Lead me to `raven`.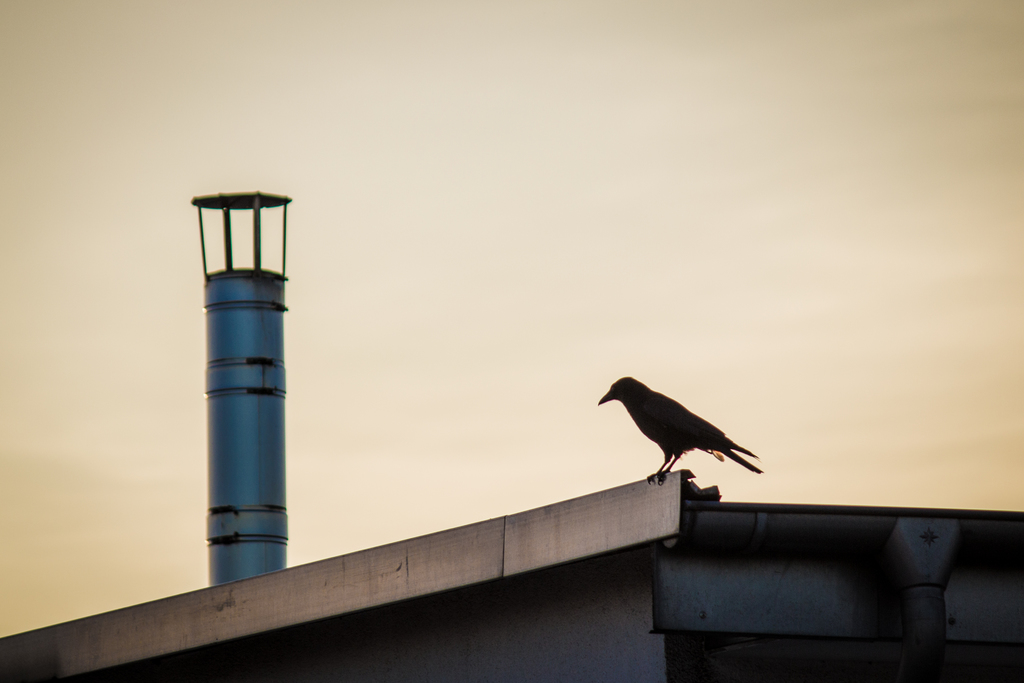
Lead to 591, 376, 772, 488.
